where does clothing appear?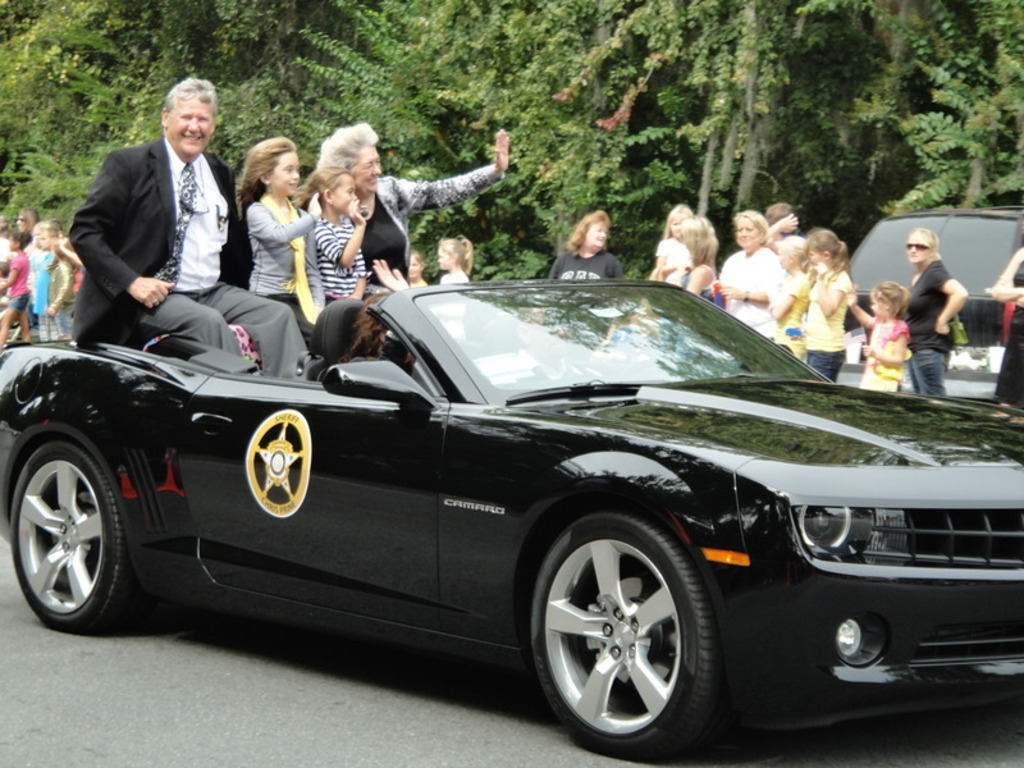
Appears at (x1=795, y1=269, x2=846, y2=387).
